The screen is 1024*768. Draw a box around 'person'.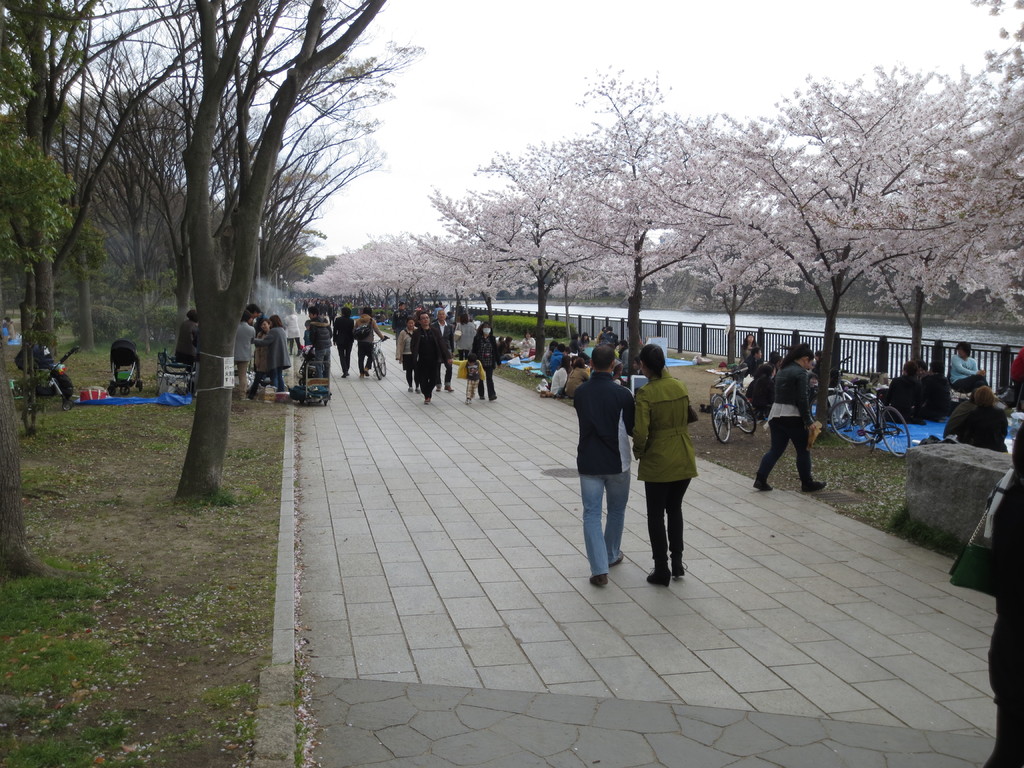
pyautogui.locateOnScreen(170, 316, 193, 376).
